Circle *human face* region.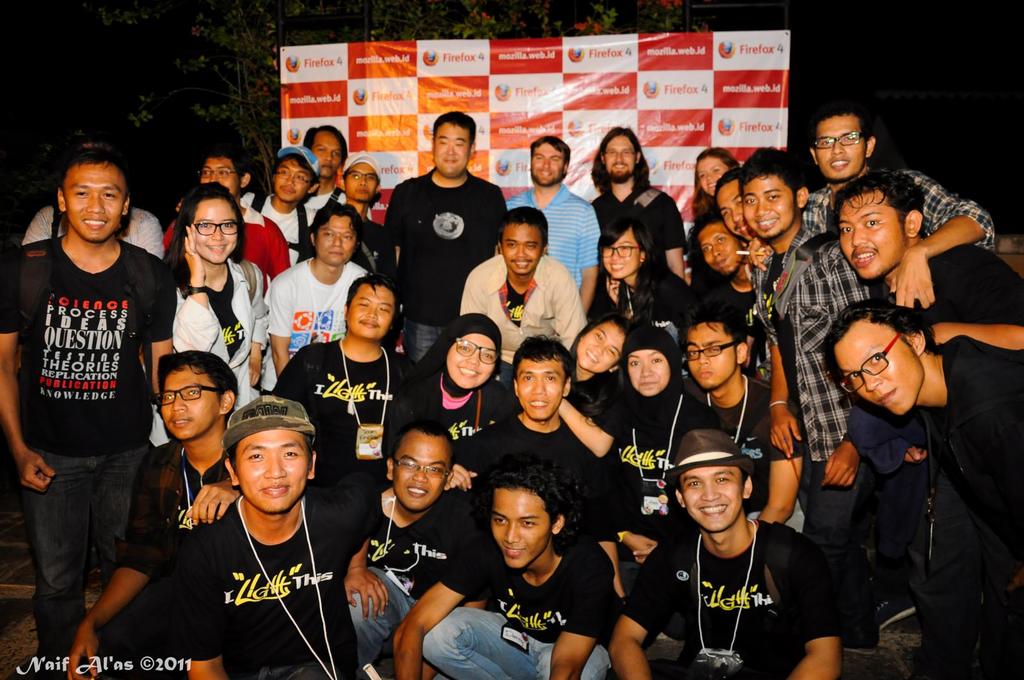
Region: <box>602,139,633,186</box>.
